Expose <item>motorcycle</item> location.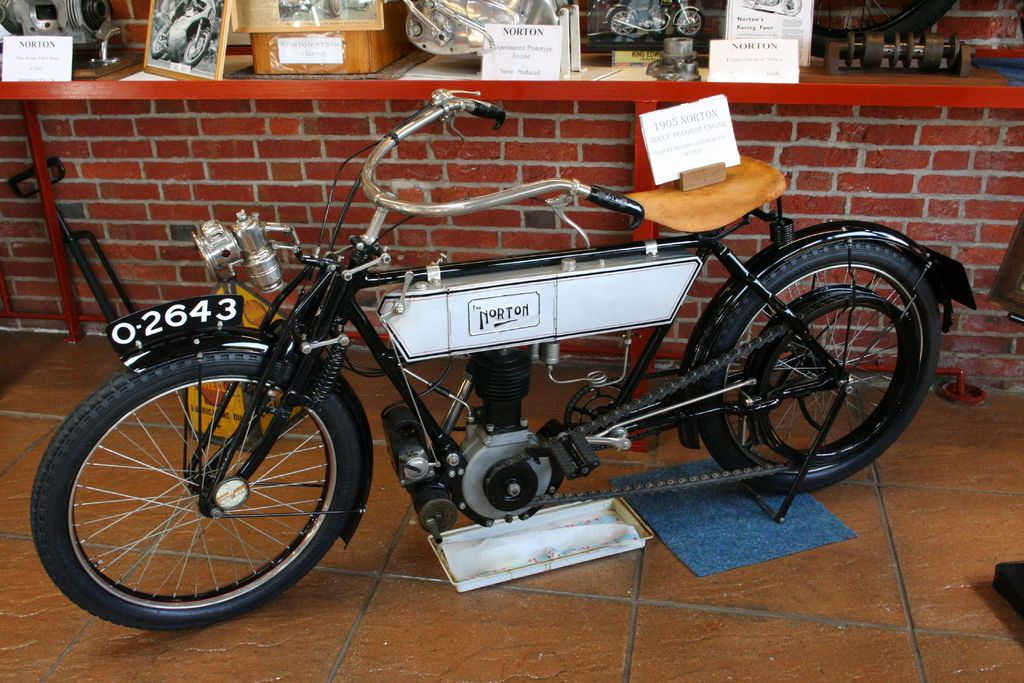
Exposed at (left=149, top=0, right=218, bottom=71).
